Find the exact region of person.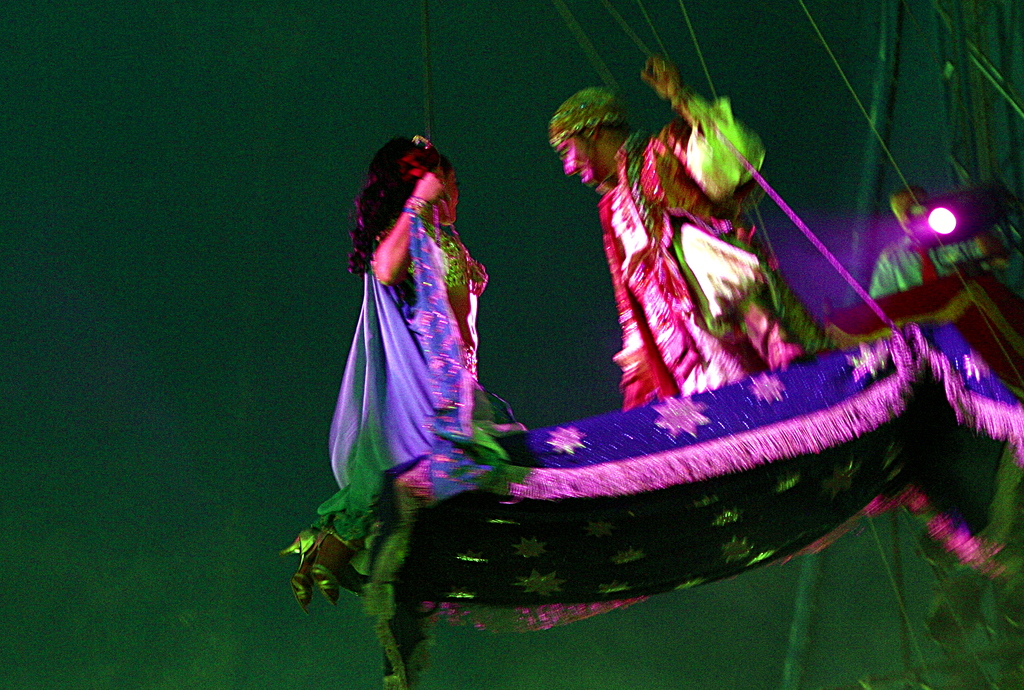
Exact region: bbox=[538, 49, 852, 413].
